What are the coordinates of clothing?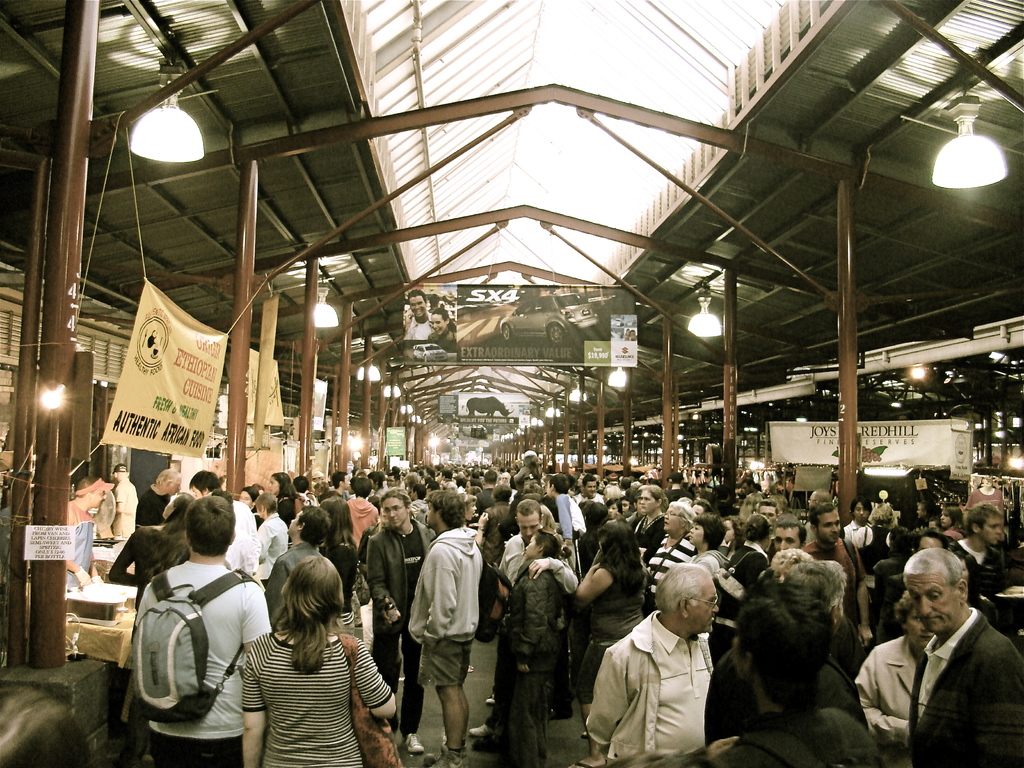
{"left": 714, "top": 705, "right": 913, "bottom": 767}.
